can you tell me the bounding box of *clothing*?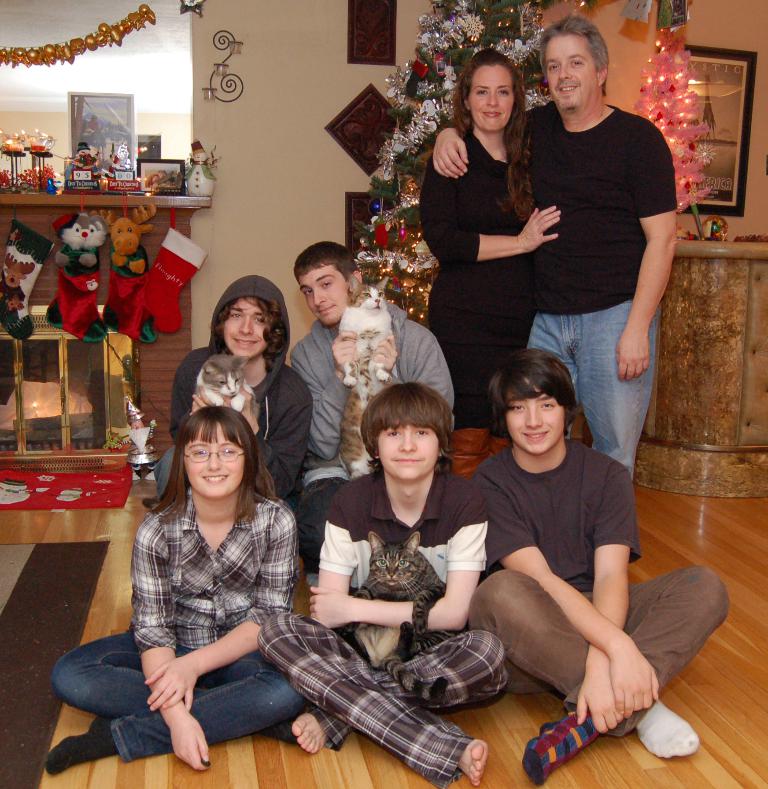
pyautogui.locateOnScreen(103, 240, 157, 343).
